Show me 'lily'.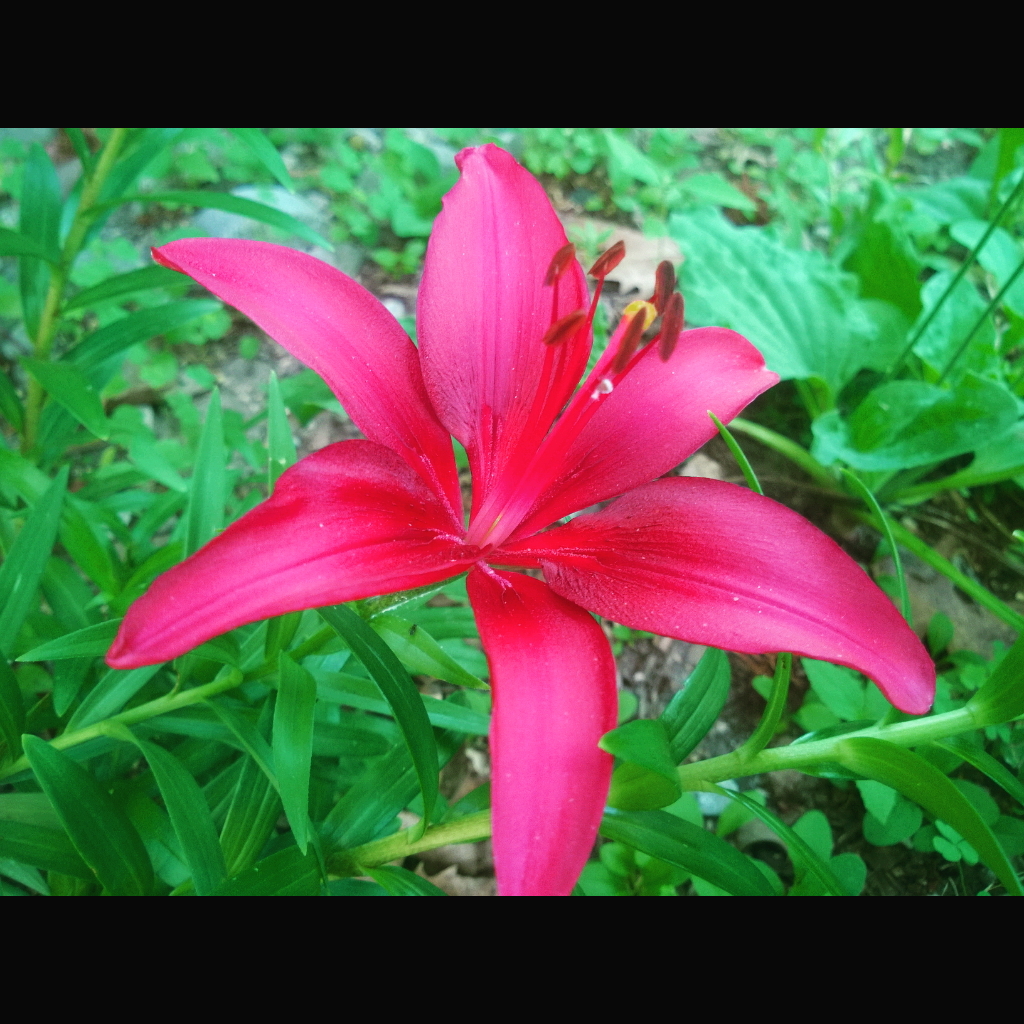
'lily' is here: 112, 145, 932, 897.
